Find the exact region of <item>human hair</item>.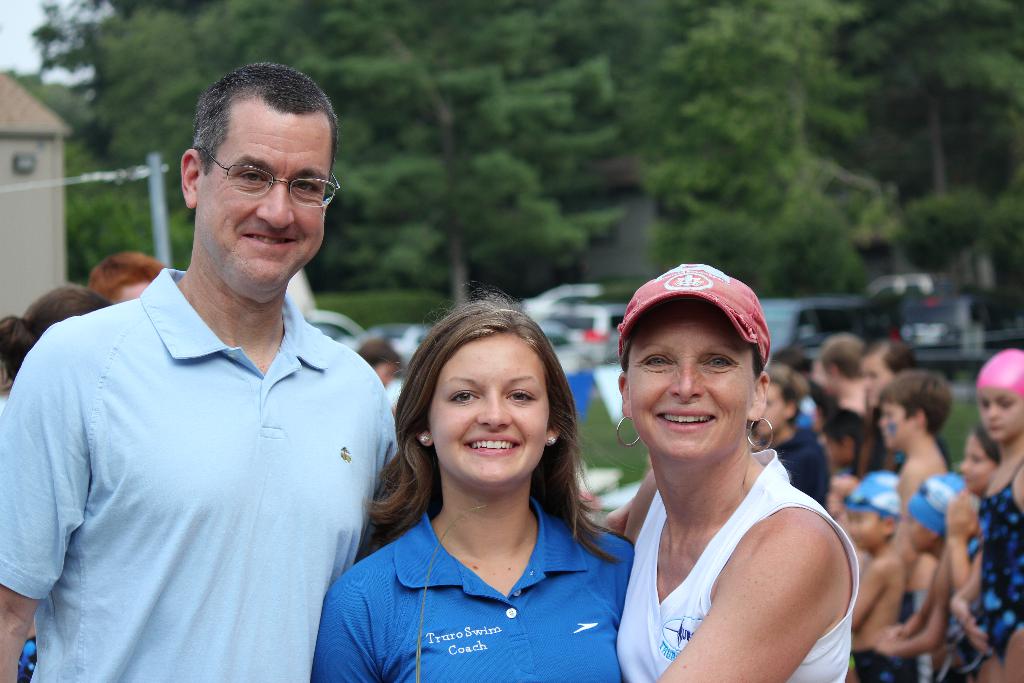
Exact region: {"x1": 826, "y1": 409, "x2": 870, "y2": 456}.
